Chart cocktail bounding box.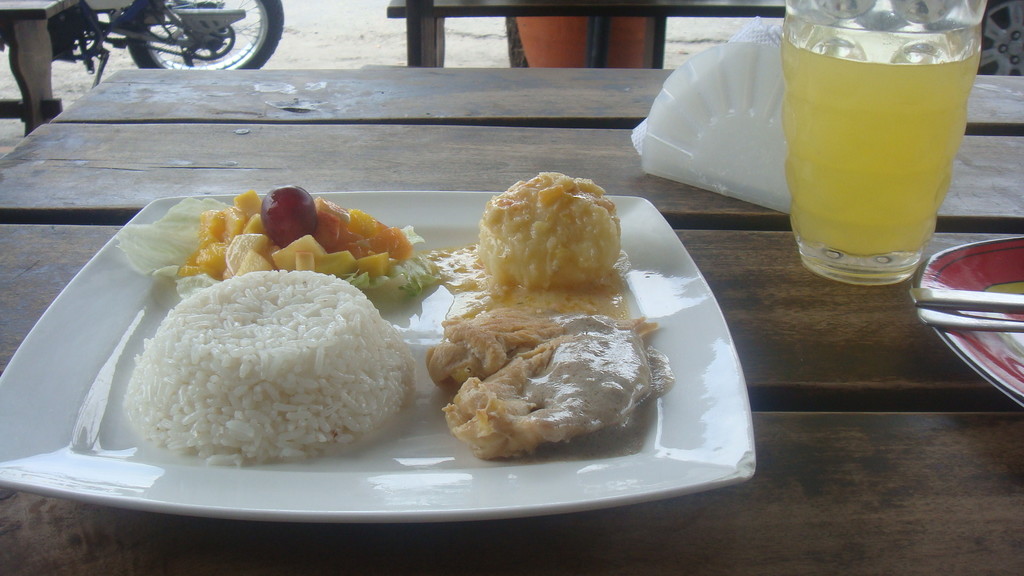
Charted: (778, 0, 982, 287).
